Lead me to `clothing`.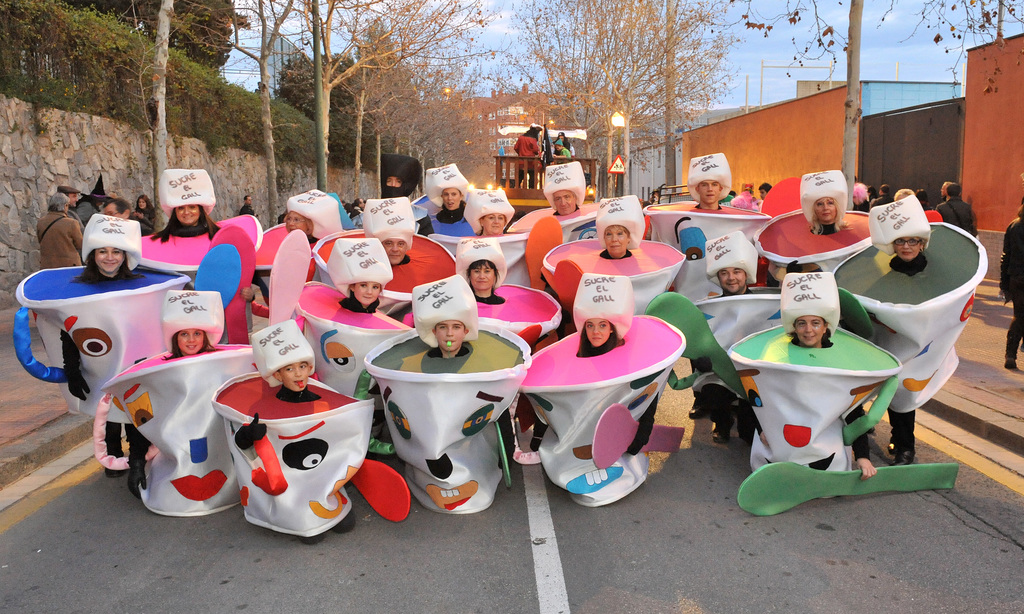
Lead to bbox=(941, 191, 972, 225).
